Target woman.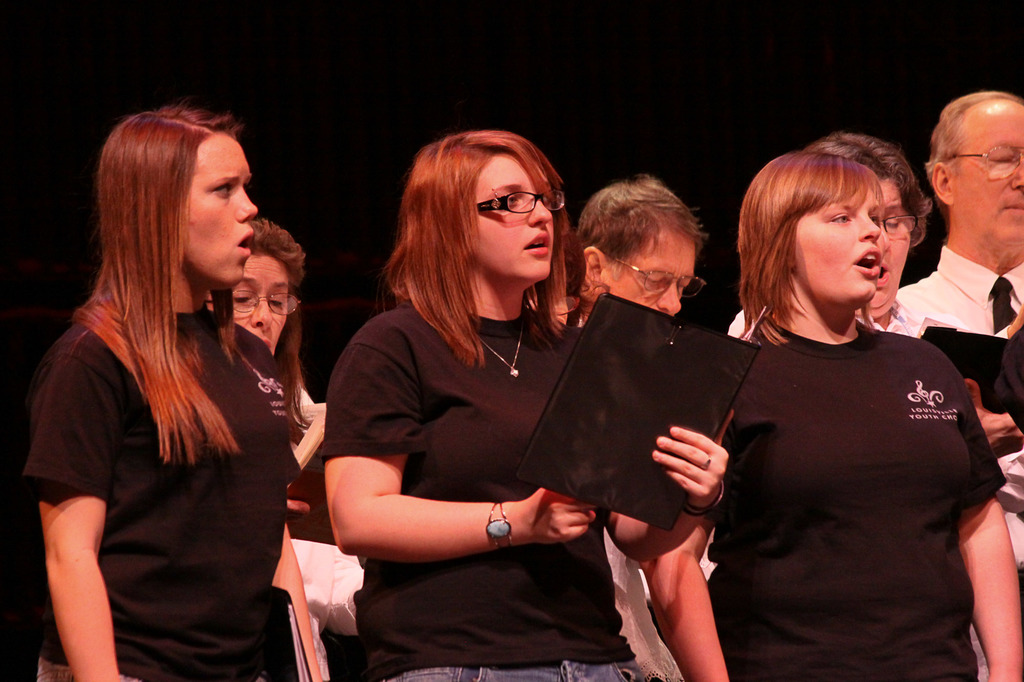
Target region: (19,102,324,681).
